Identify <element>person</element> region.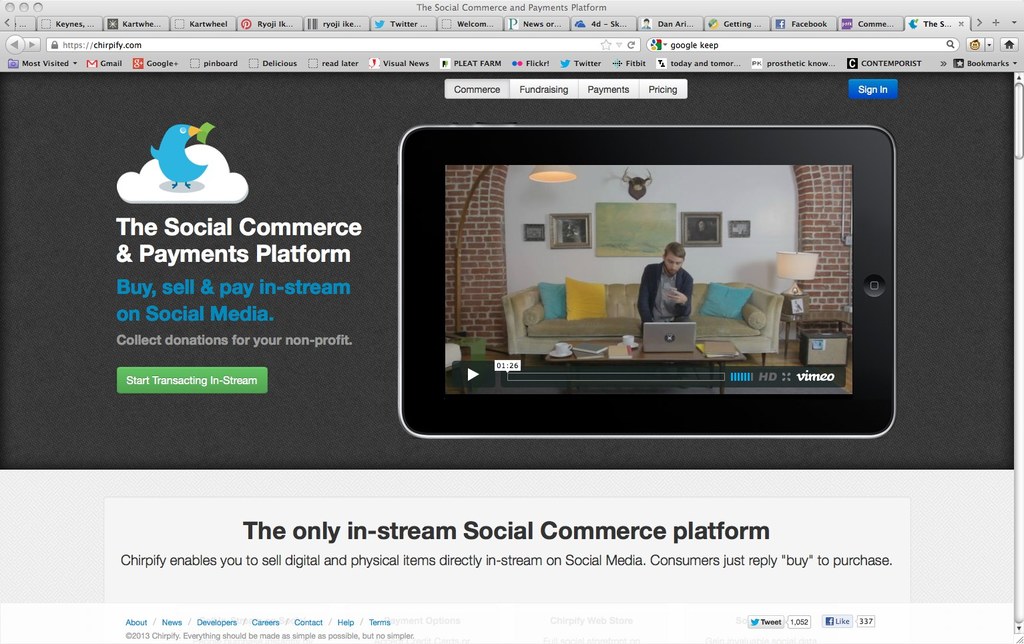
Region: x1=636 y1=242 x2=689 y2=339.
